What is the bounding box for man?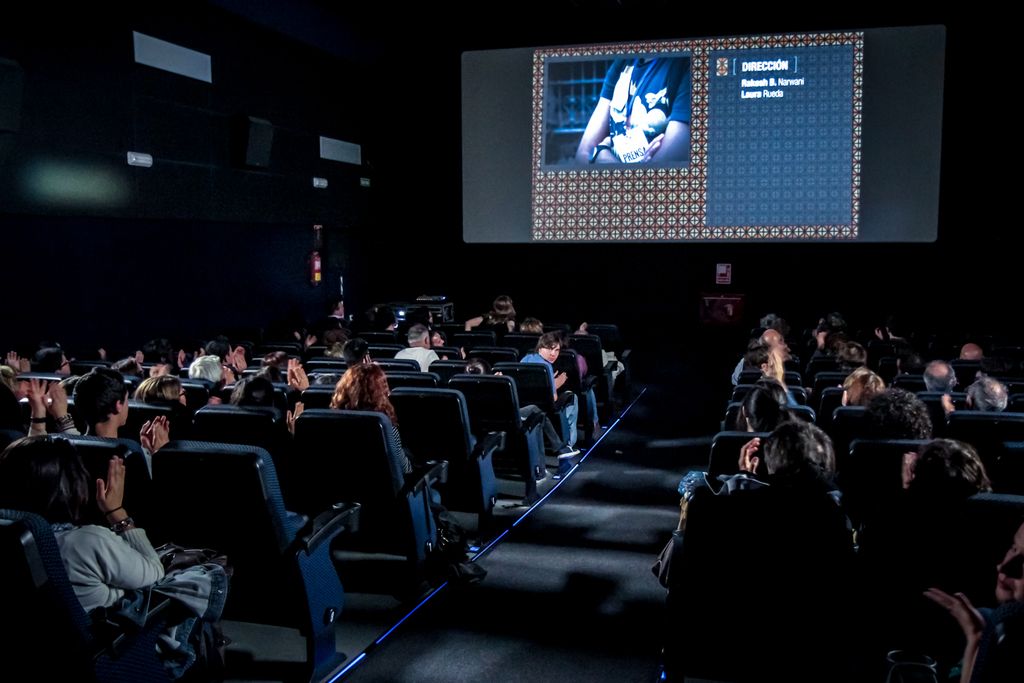
966:377:1007:411.
